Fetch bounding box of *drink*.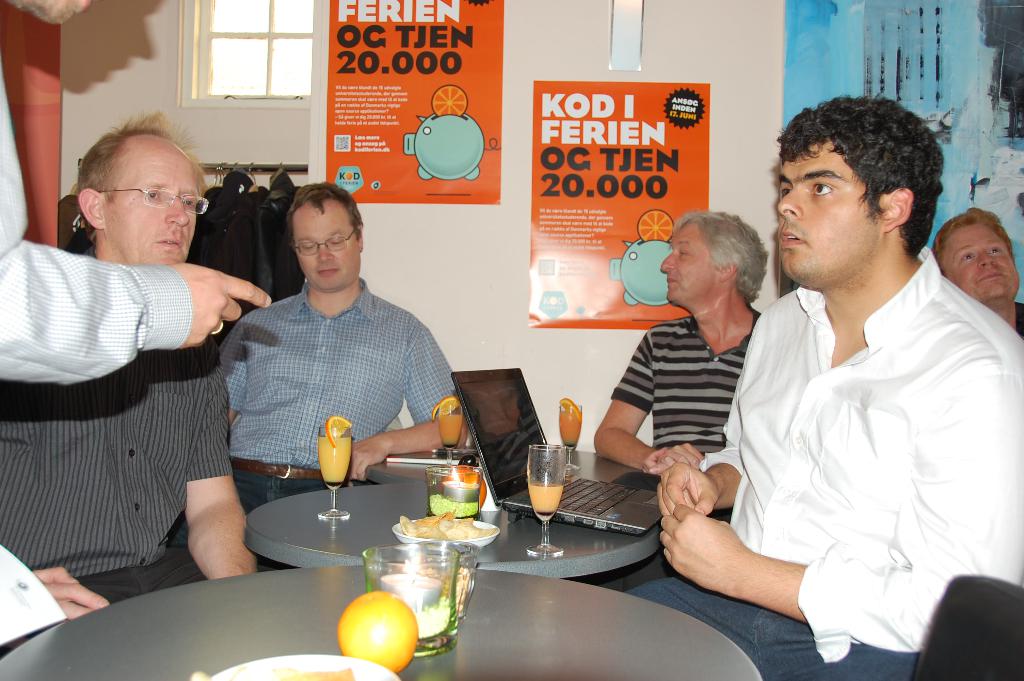
Bbox: rect(440, 413, 463, 447).
